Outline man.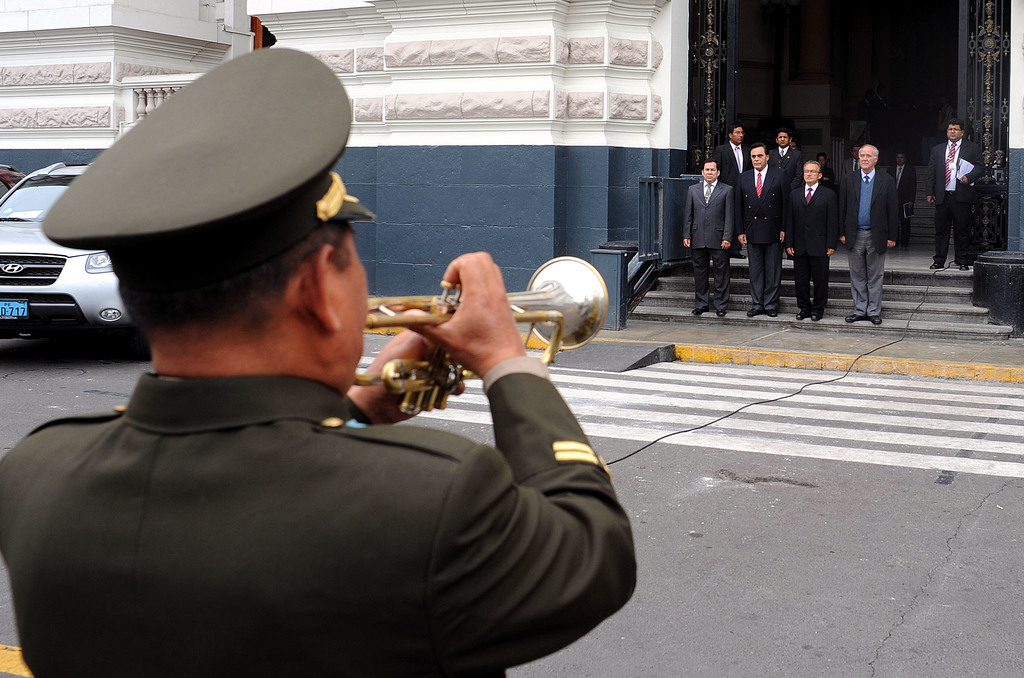
Outline: locate(733, 147, 786, 320).
